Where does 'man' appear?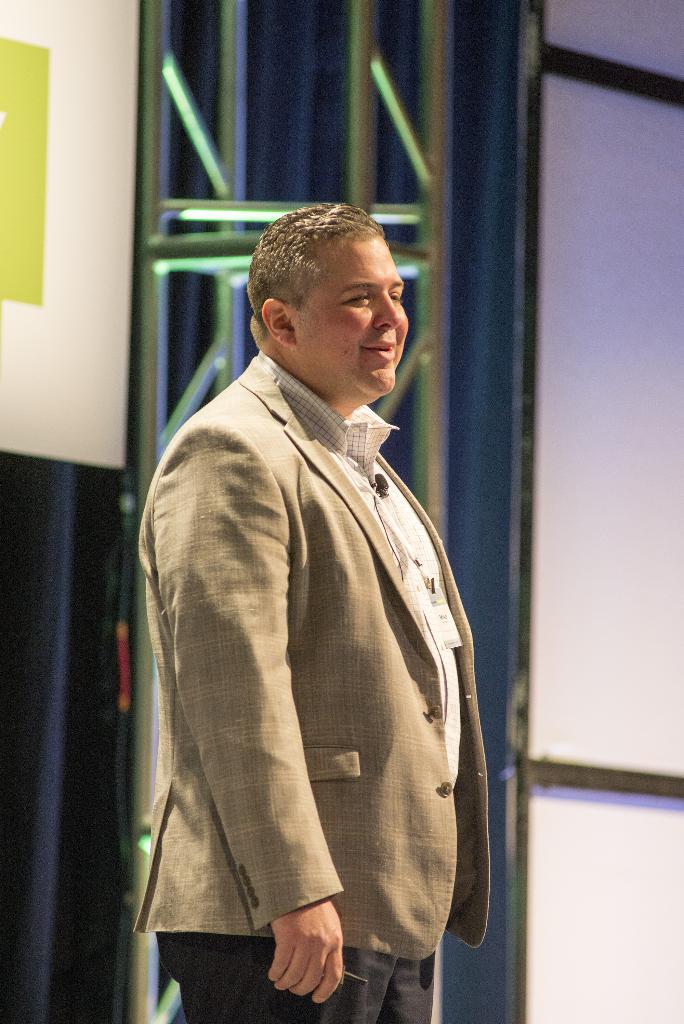
Appears at select_region(136, 200, 481, 1023).
